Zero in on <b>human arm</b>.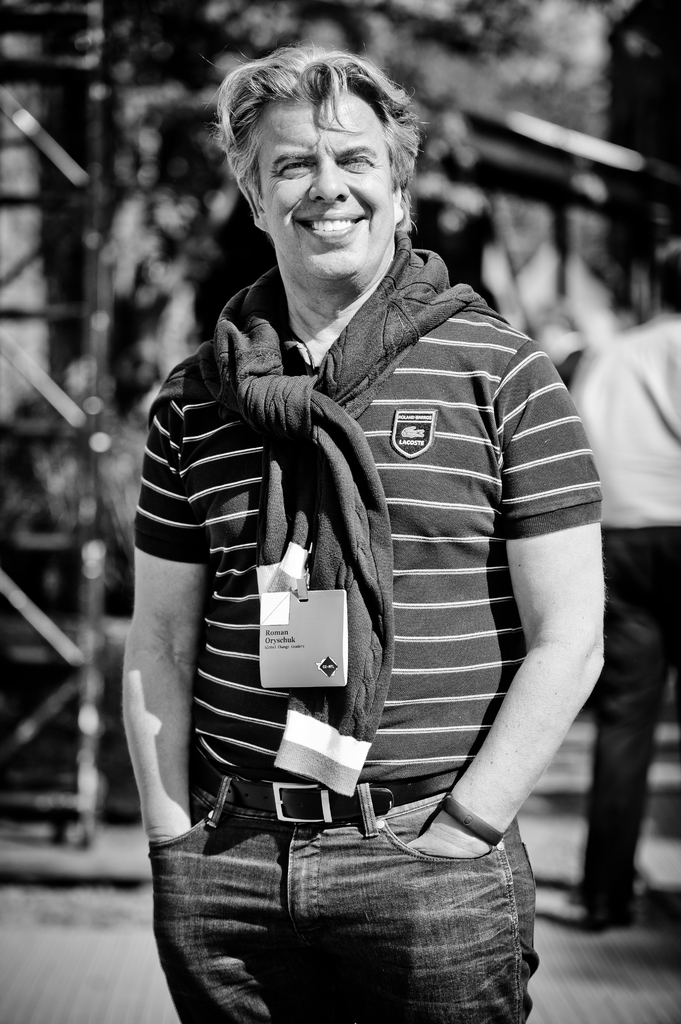
Zeroed in: (left=120, top=373, right=212, bottom=847).
